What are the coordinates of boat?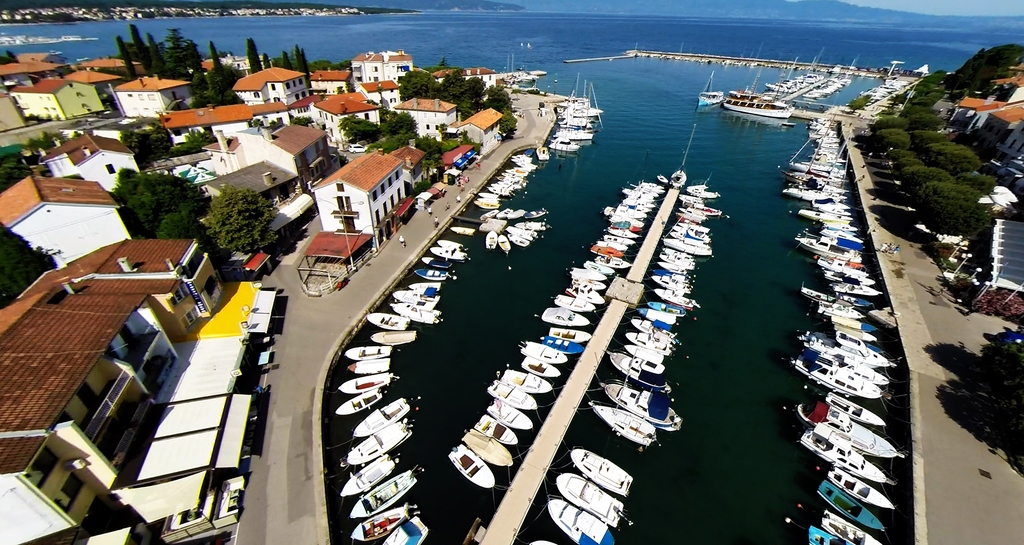
Rect(508, 210, 519, 219).
